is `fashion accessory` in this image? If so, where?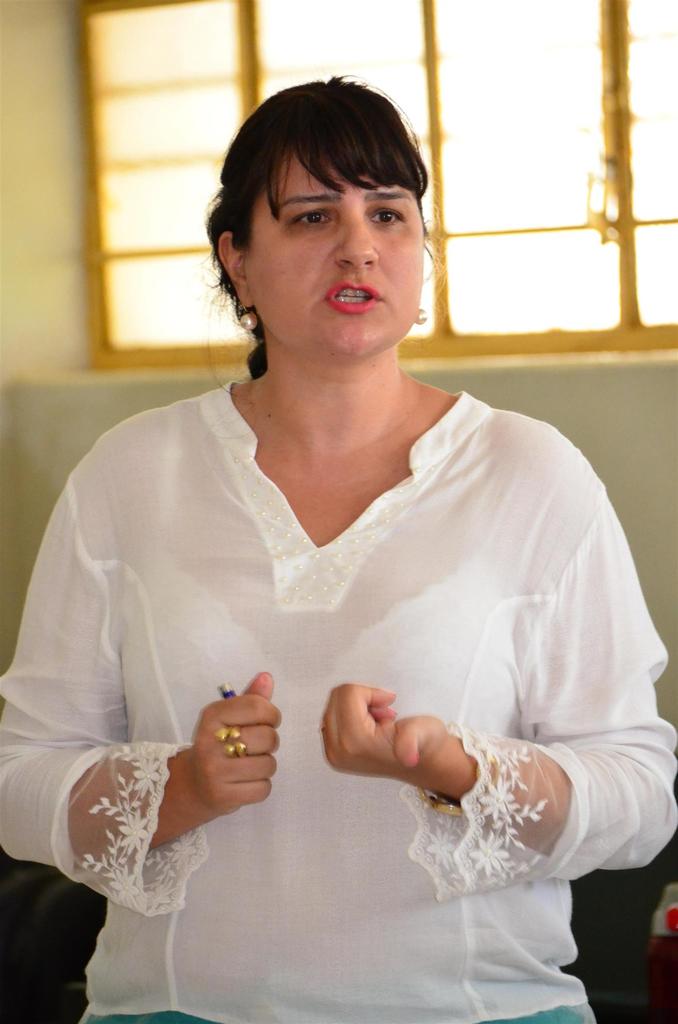
Yes, at left=414, top=738, right=503, bottom=829.
